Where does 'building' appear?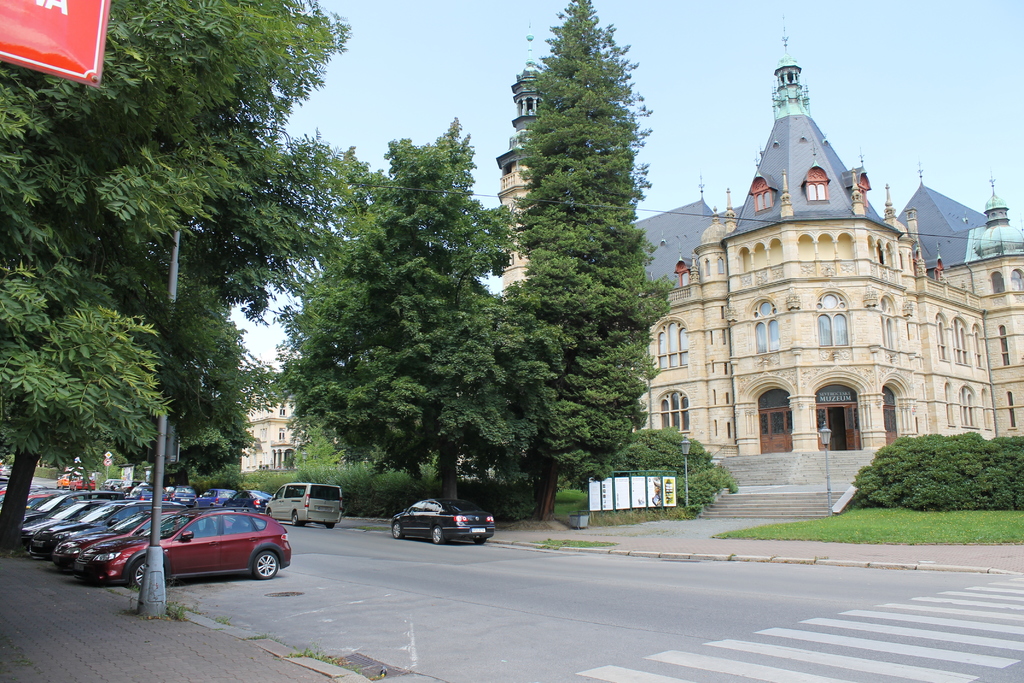
Appears at x1=243, y1=347, x2=345, y2=473.
